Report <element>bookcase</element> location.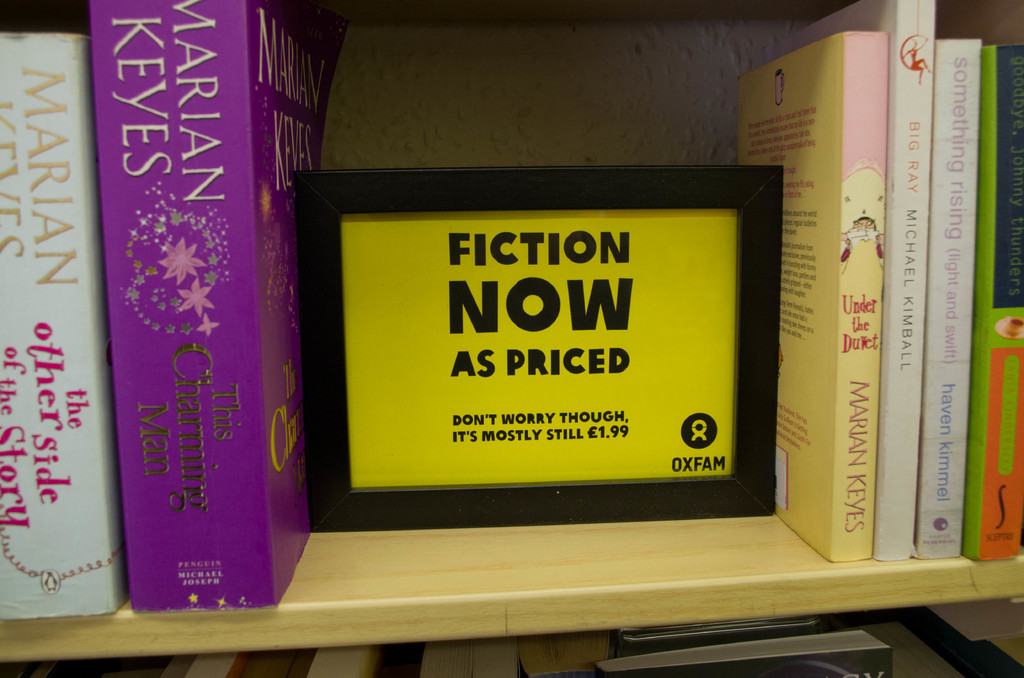
Report: [0,0,1023,677].
